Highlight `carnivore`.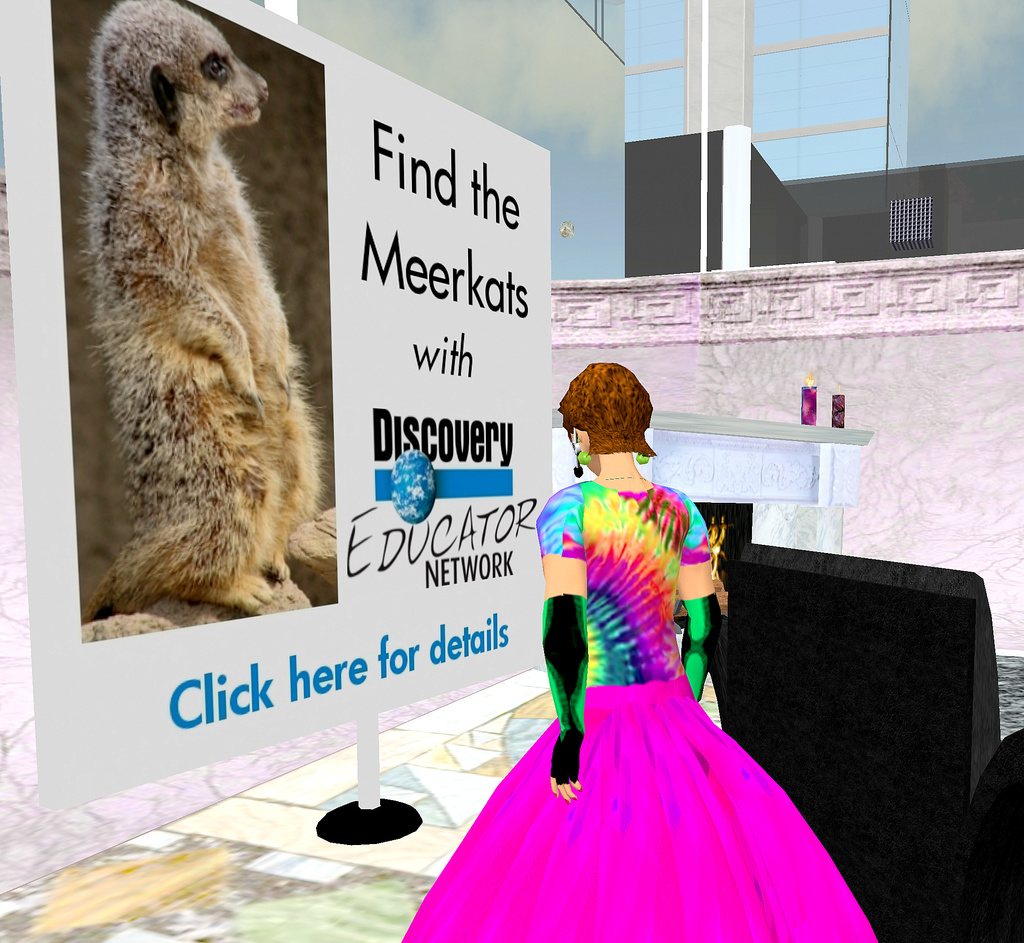
Highlighted region: [63, 17, 298, 649].
